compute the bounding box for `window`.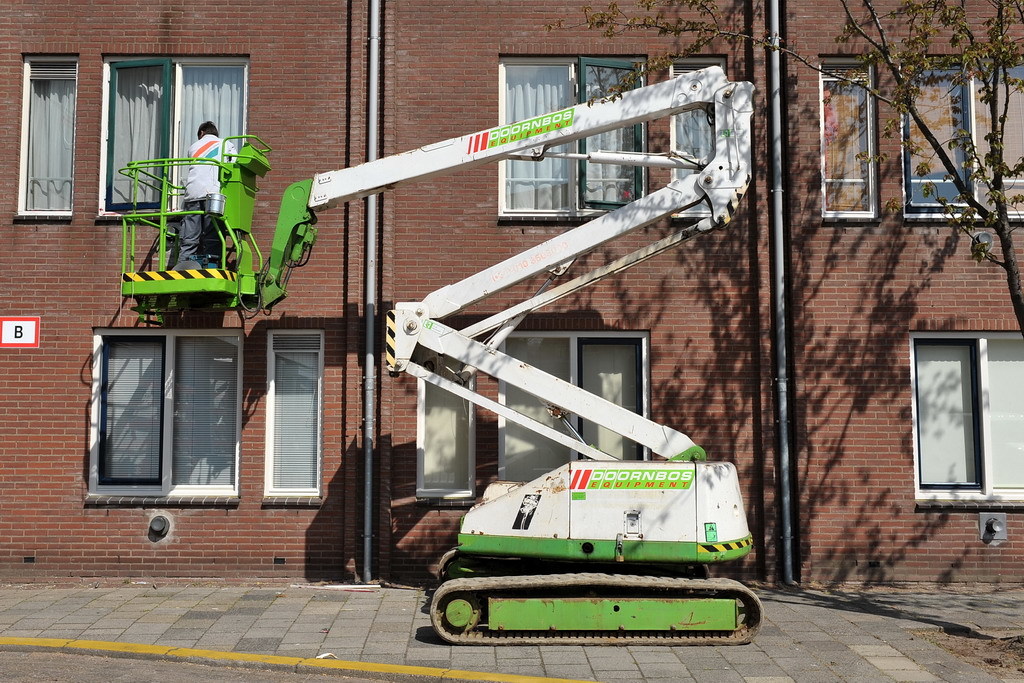
Rect(668, 58, 727, 217).
